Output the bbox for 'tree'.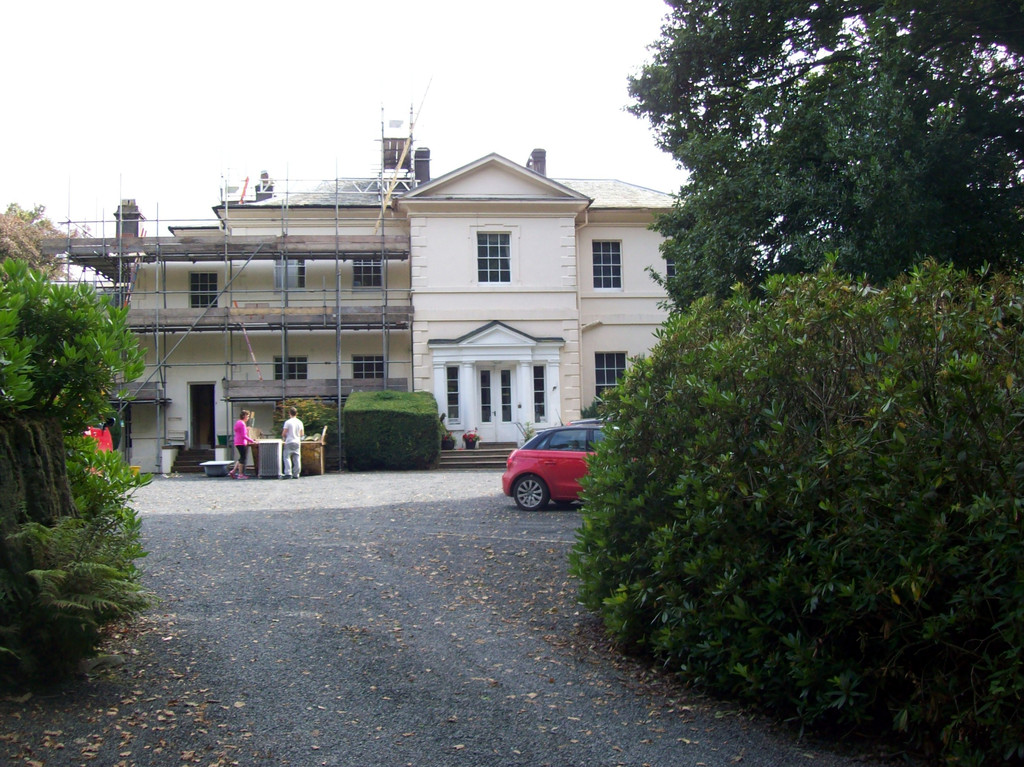
rect(569, 262, 1023, 766).
